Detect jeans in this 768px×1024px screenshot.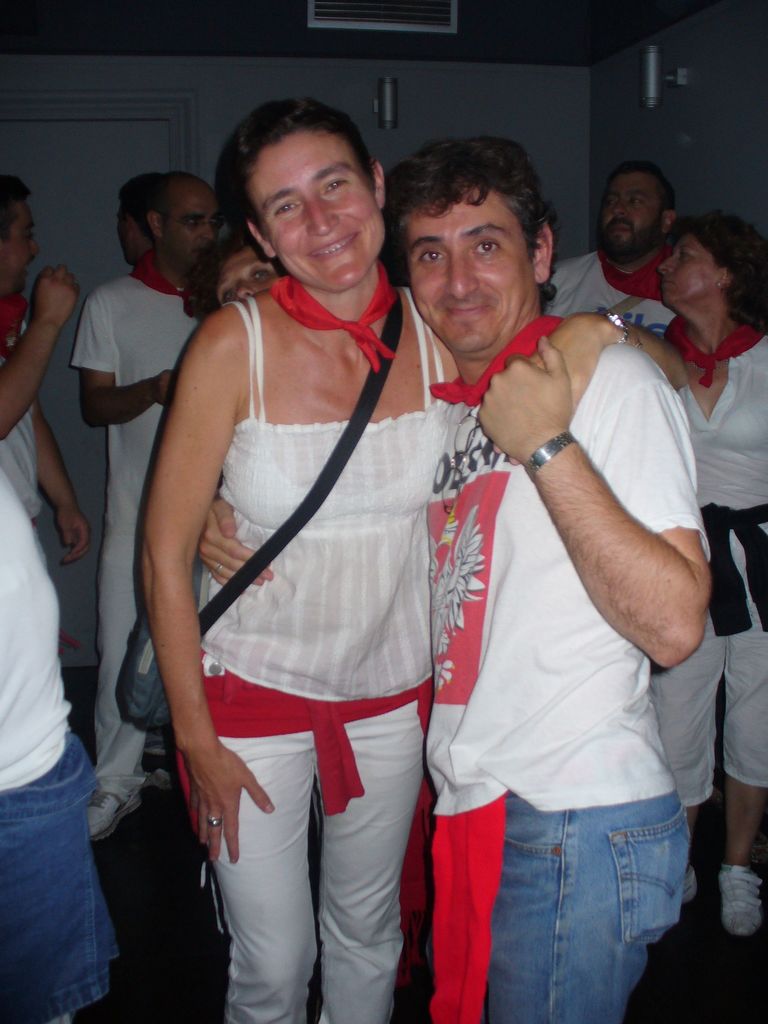
Detection: 457/779/689/1020.
